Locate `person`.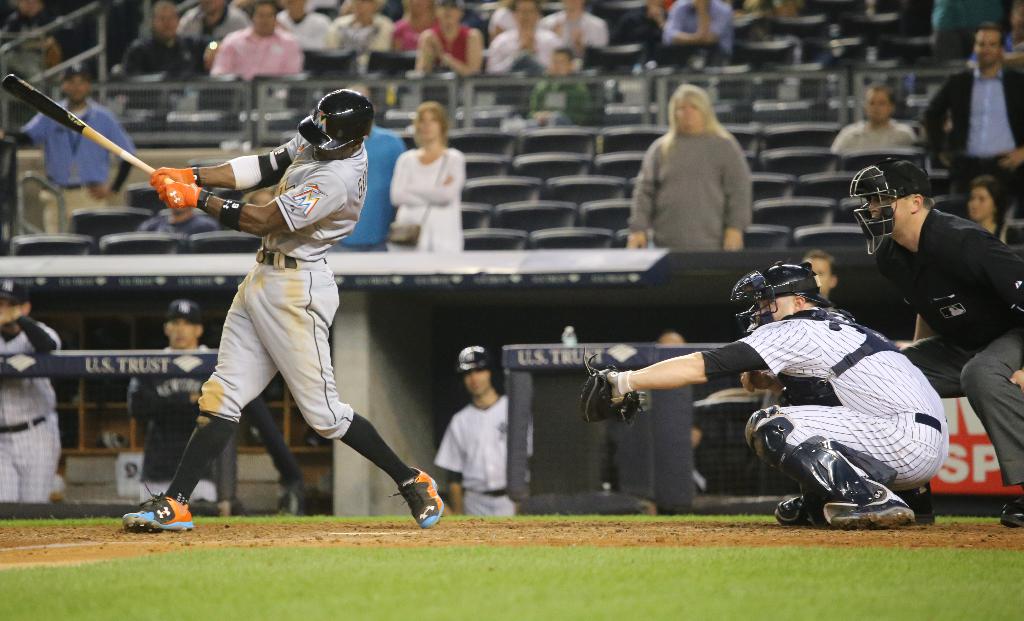
Bounding box: Rect(485, 0, 579, 69).
